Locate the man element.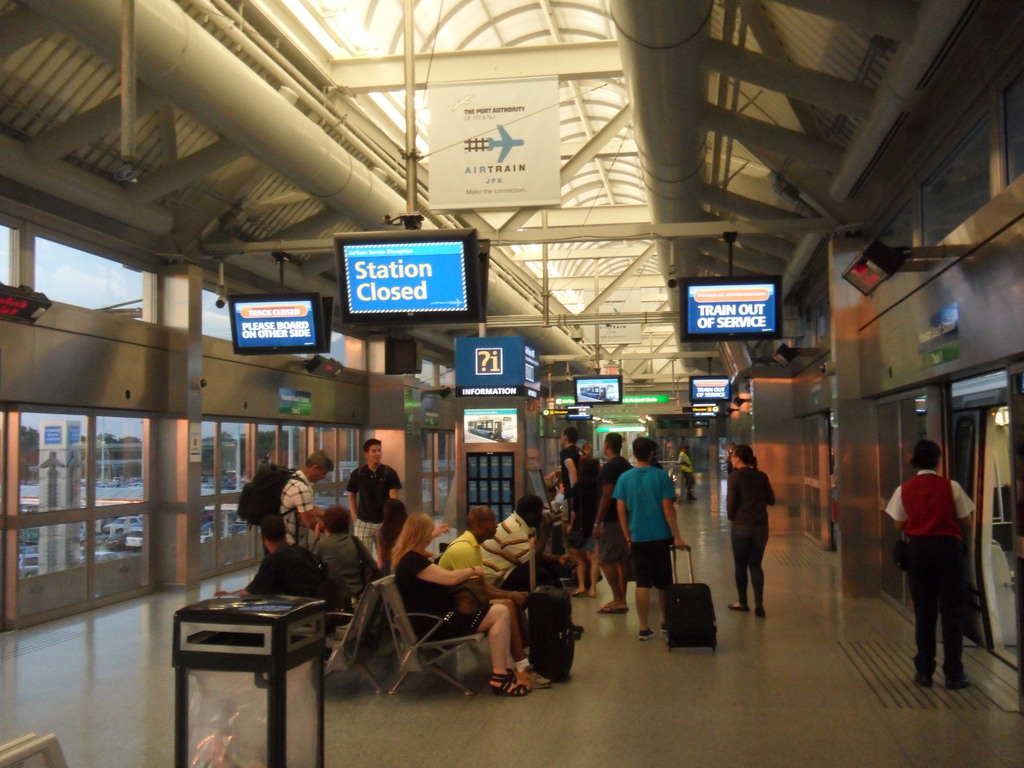
Element bbox: [x1=477, y1=495, x2=584, y2=642].
